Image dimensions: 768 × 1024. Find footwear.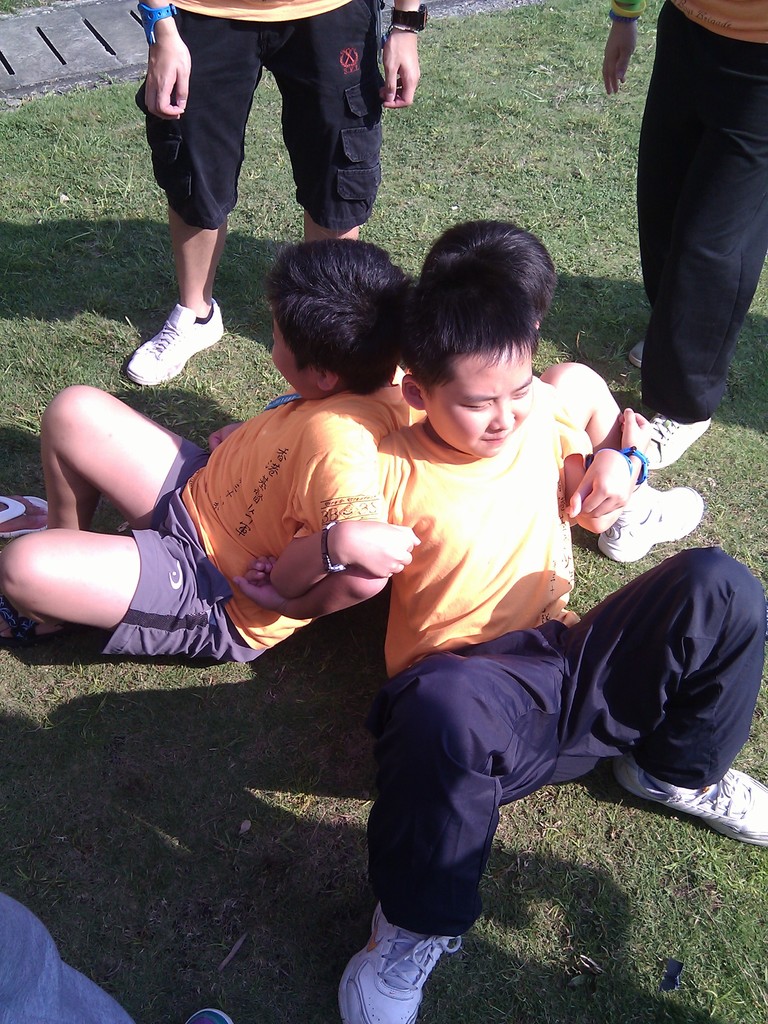
pyautogui.locateOnScreen(639, 417, 720, 479).
